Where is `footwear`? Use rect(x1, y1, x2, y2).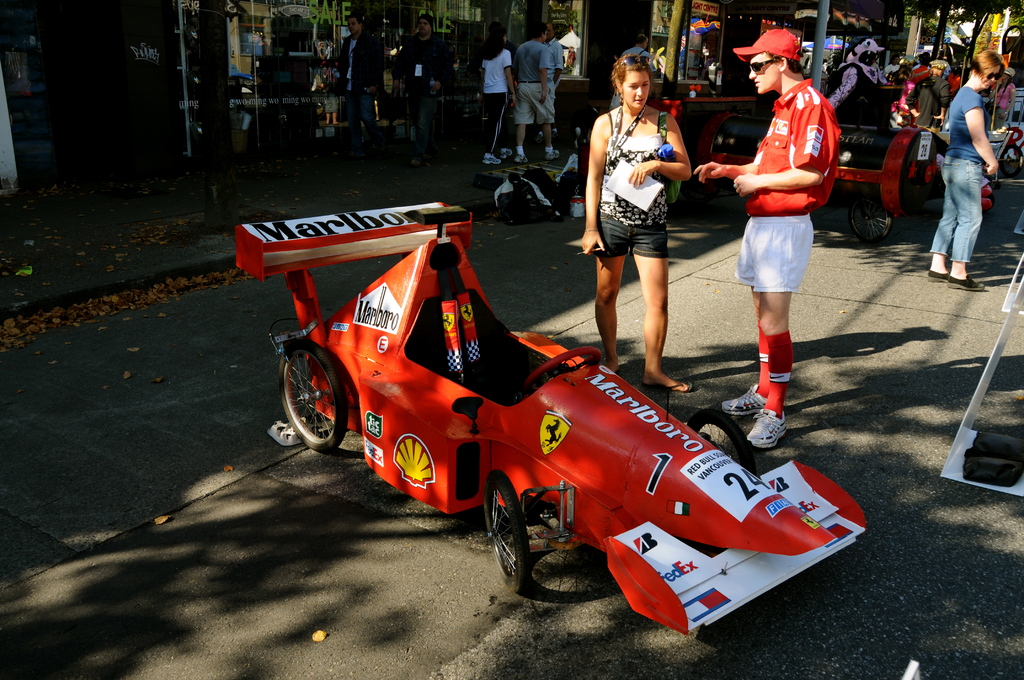
rect(655, 377, 691, 396).
